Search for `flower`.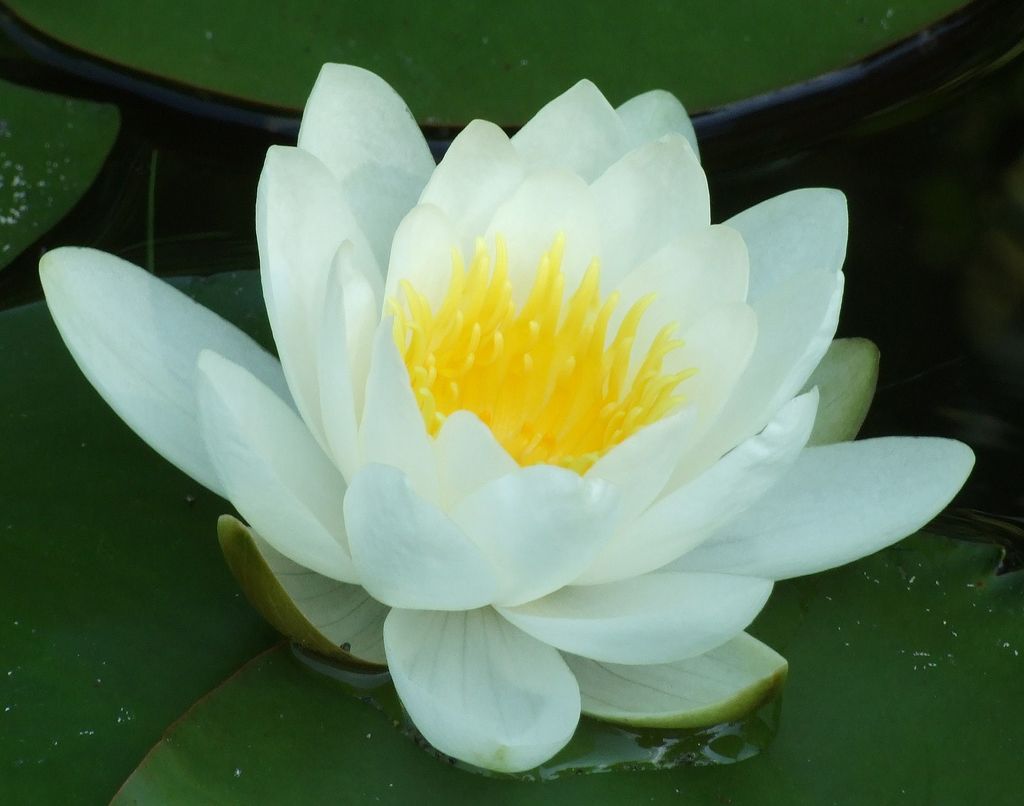
Found at [48,54,936,764].
